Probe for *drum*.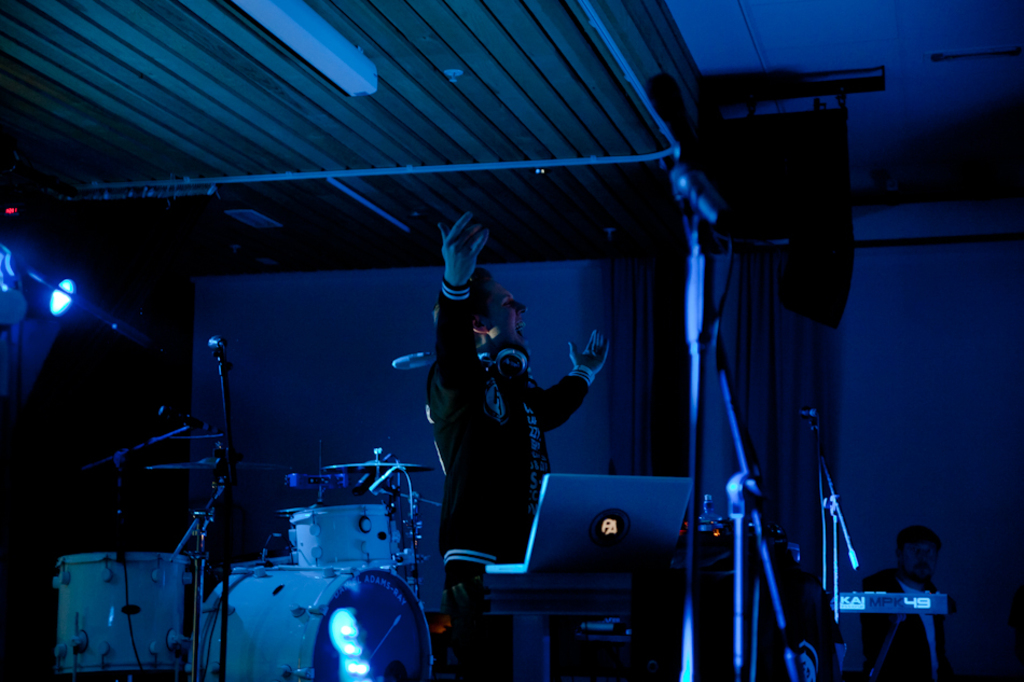
Probe result: 286, 507, 402, 569.
